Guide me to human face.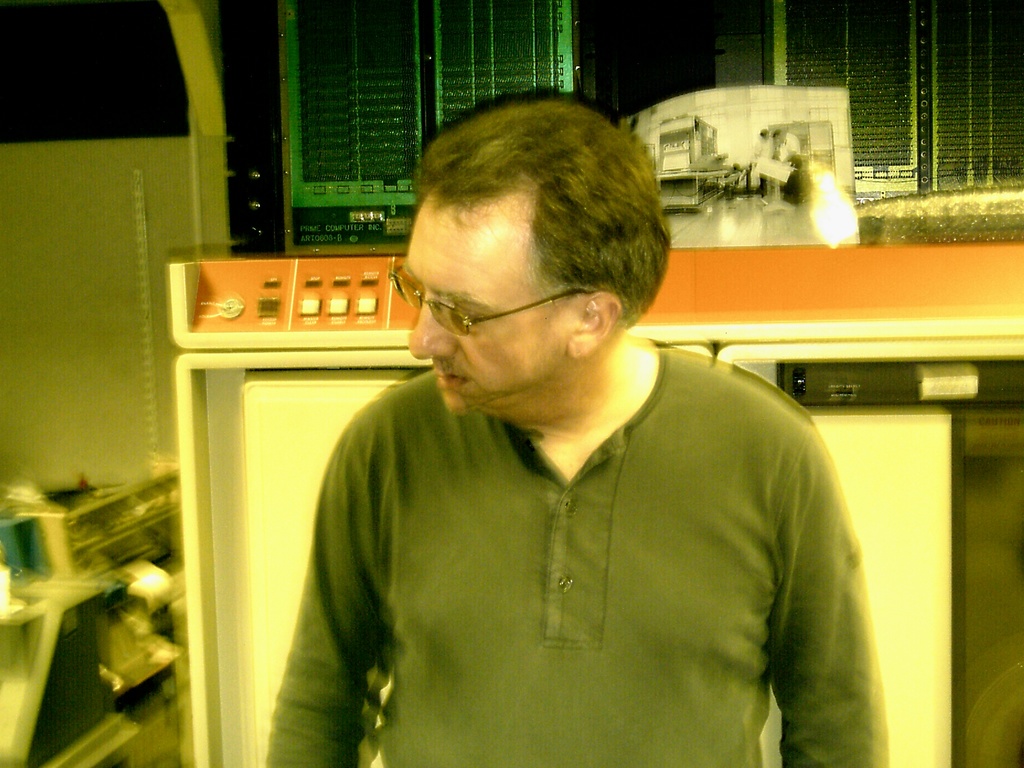
Guidance: box=[402, 192, 572, 414].
